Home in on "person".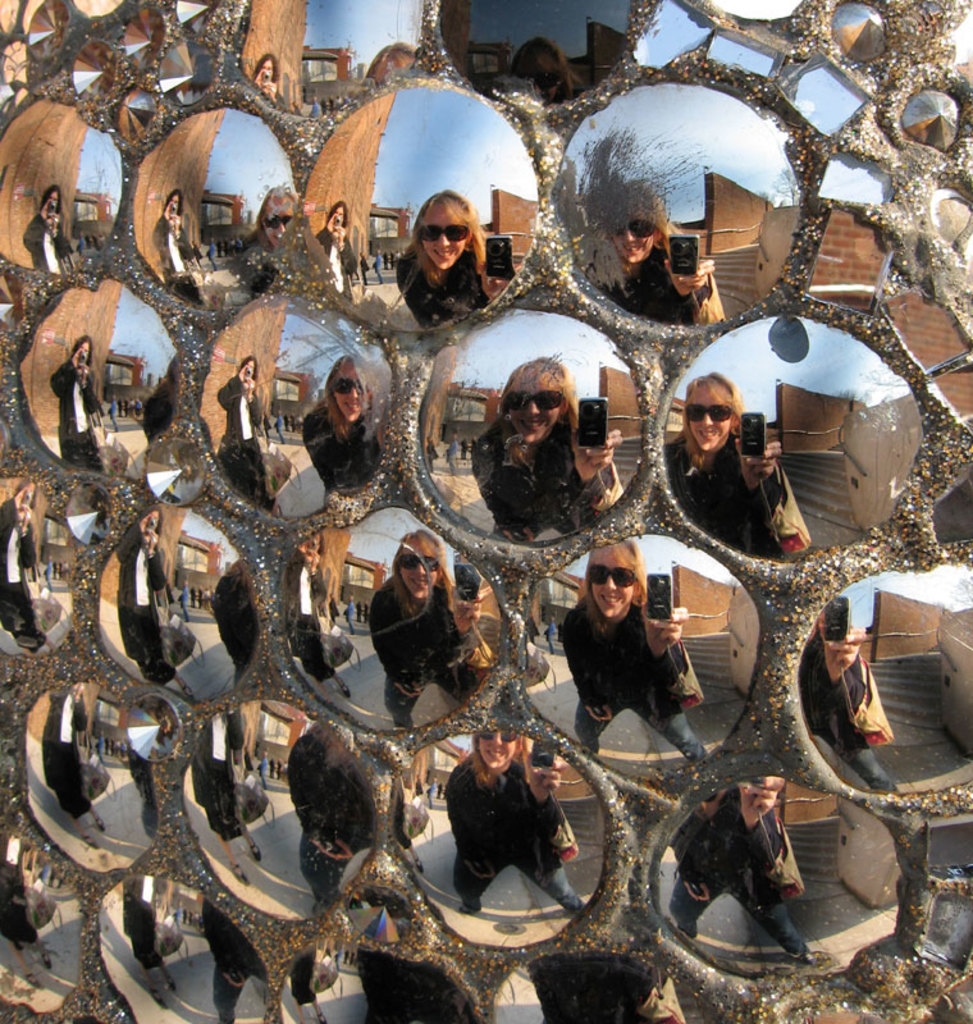
Homed in at crop(570, 548, 703, 765).
